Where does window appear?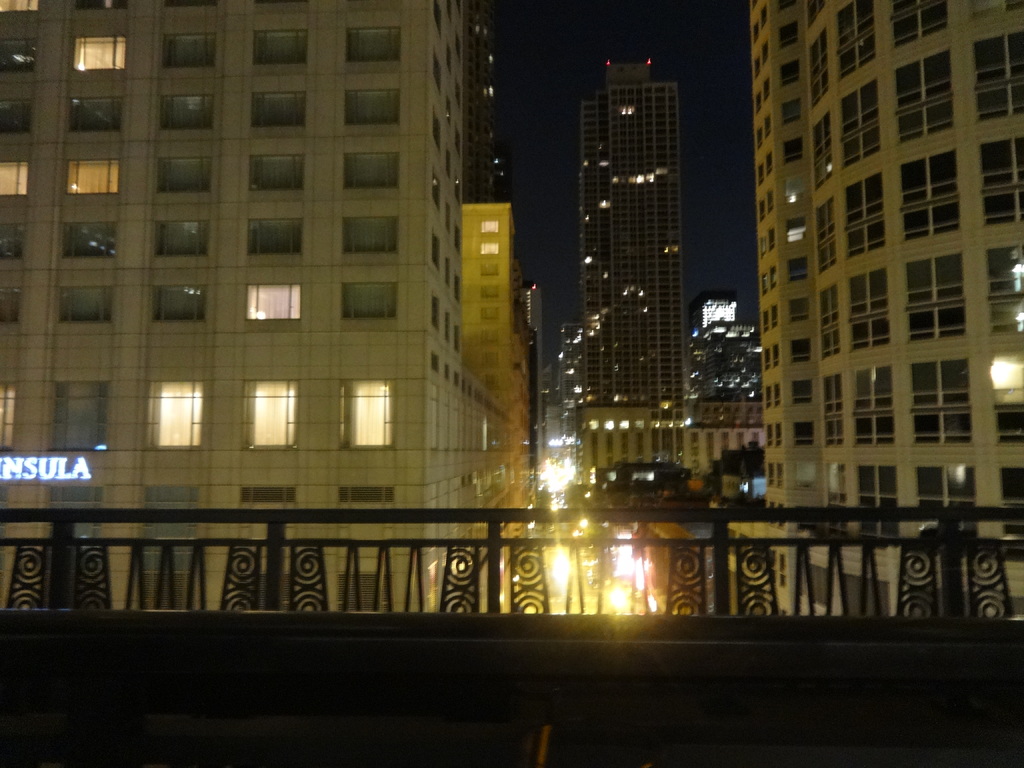
Appears at crop(73, 159, 113, 193).
